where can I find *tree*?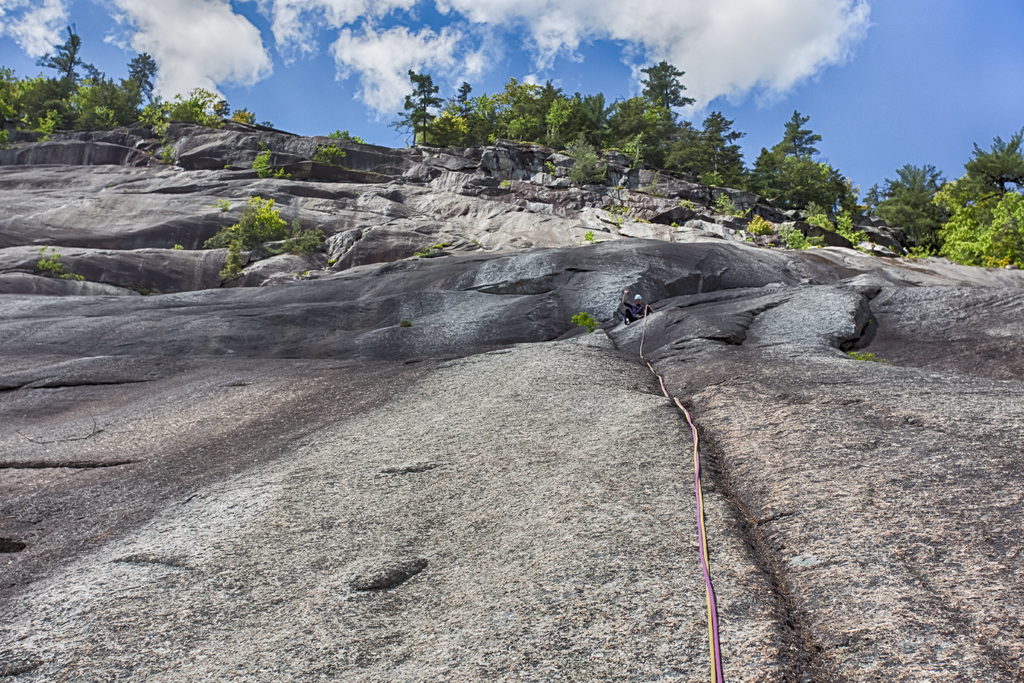
You can find it at detection(940, 136, 1023, 188).
